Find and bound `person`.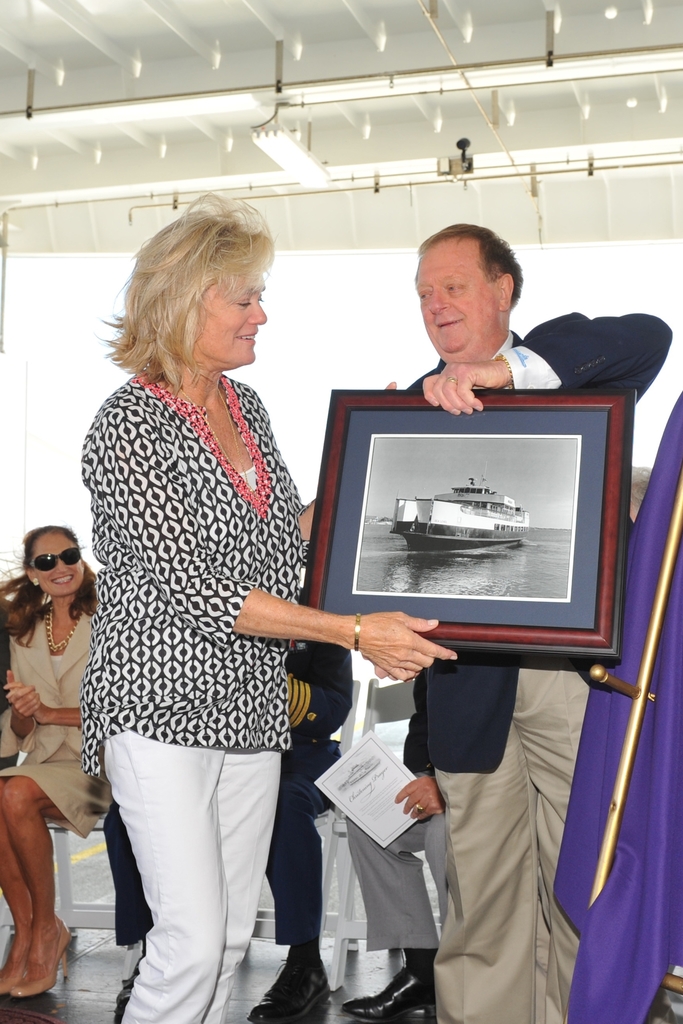
Bound: l=344, t=776, r=463, b=1023.
